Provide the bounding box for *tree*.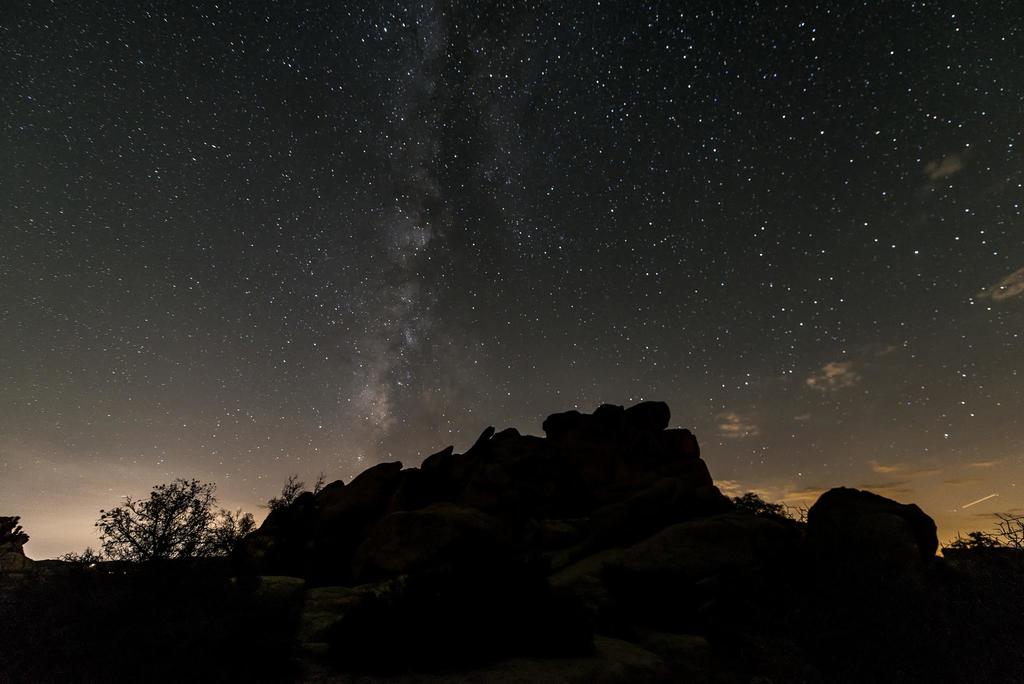
(left=195, top=506, right=259, bottom=558).
